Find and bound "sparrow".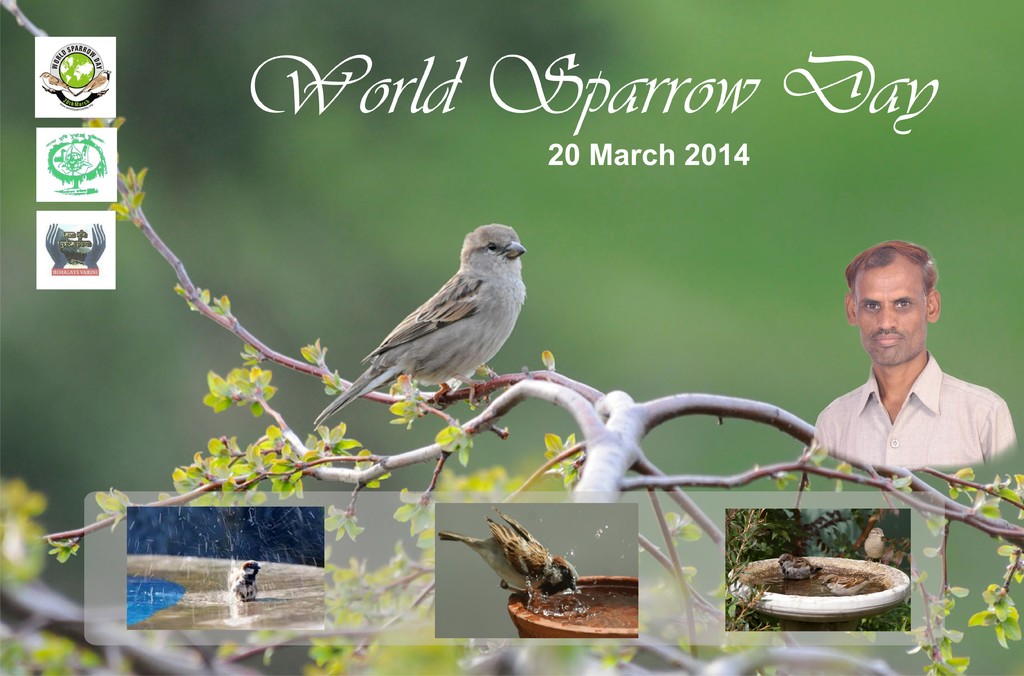
Bound: rect(230, 561, 264, 602).
